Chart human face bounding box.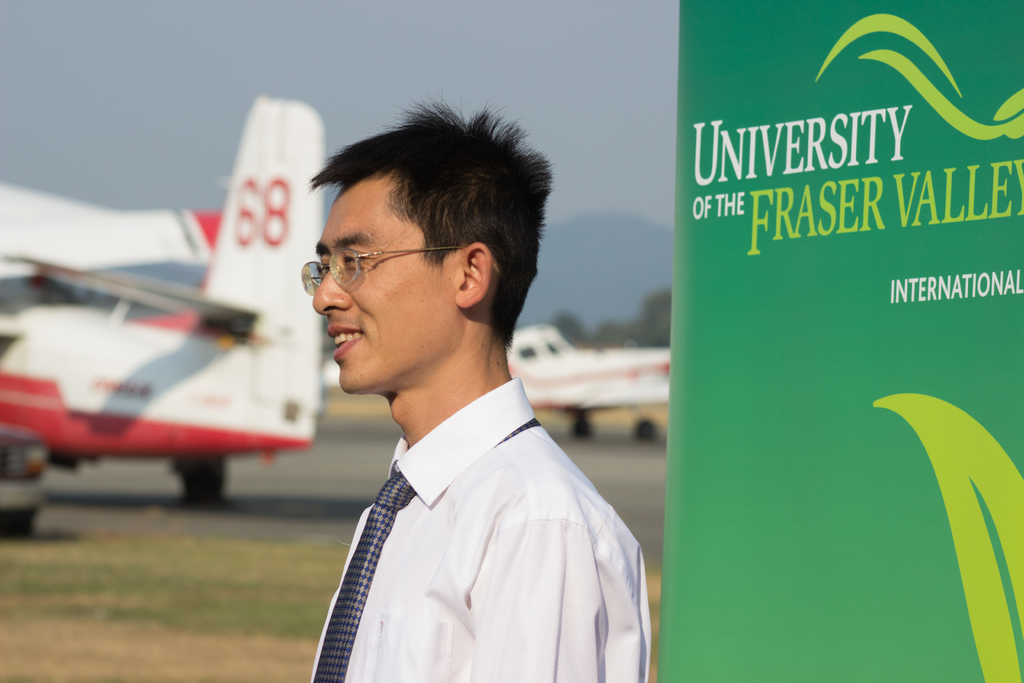
Charted: bbox=[309, 183, 452, 391].
